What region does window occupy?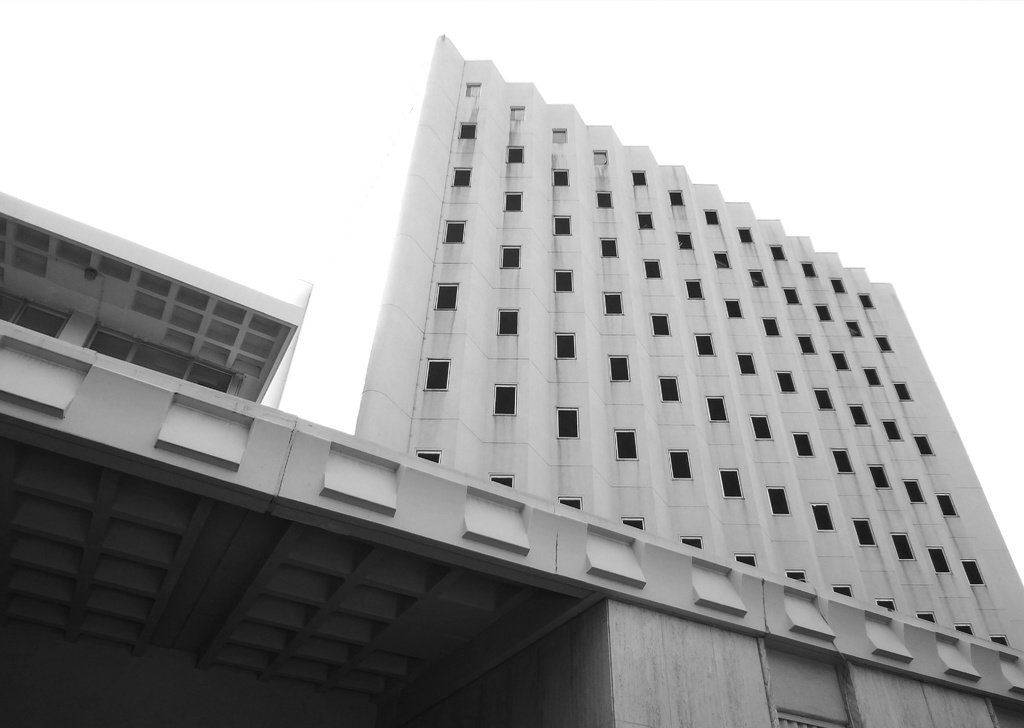
763, 485, 793, 516.
